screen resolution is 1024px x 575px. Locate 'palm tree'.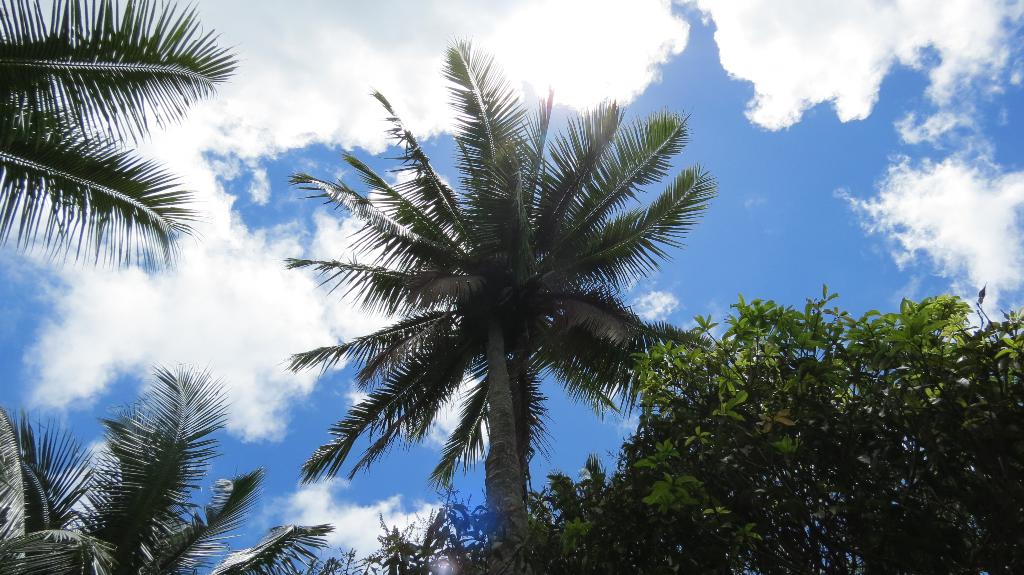
l=0, t=372, r=288, b=565.
